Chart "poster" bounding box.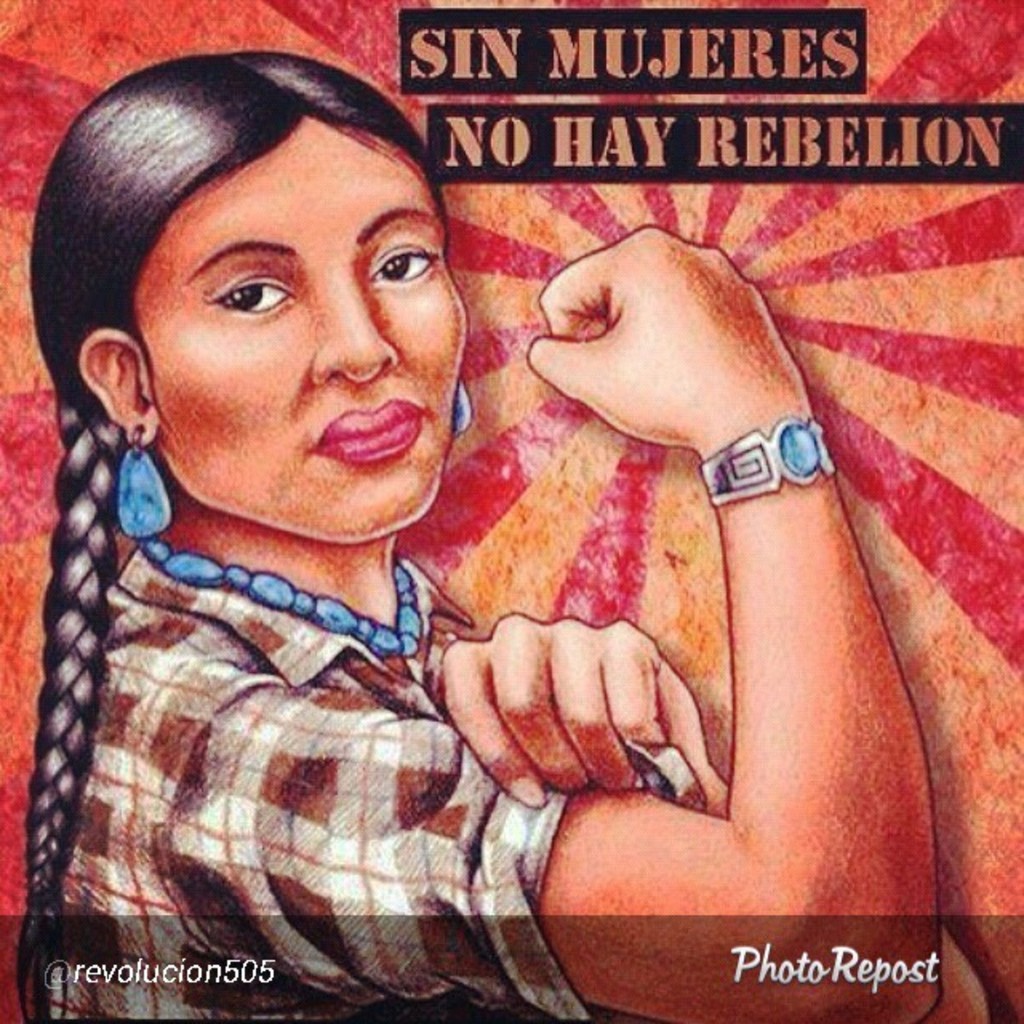
Charted: l=0, t=0, r=1022, b=1022.
